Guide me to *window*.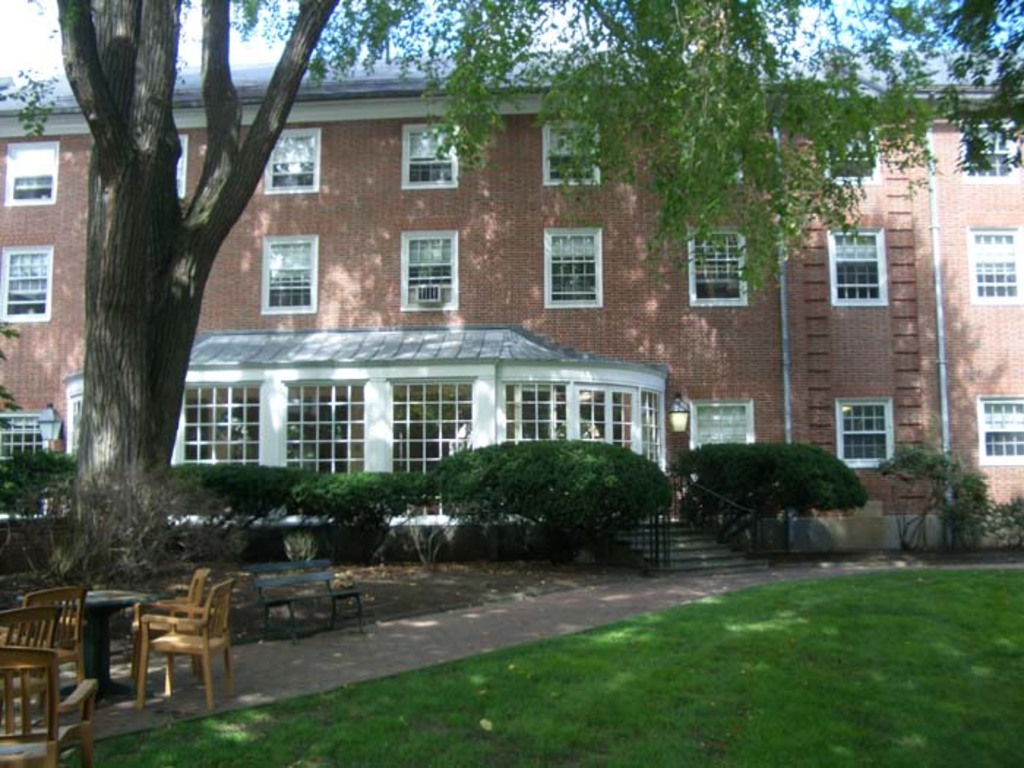
Guidance: left=683, top=227, right=750, bottom=306.
